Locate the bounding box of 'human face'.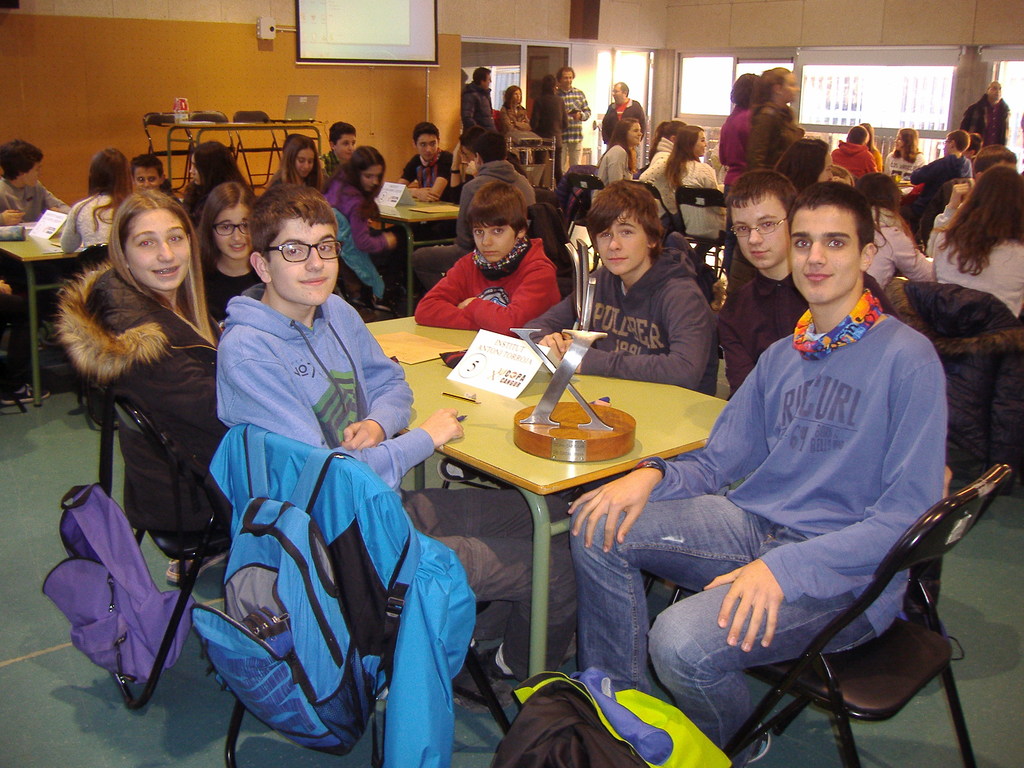
Bounding box: locate(271, 218, 337, 308).
